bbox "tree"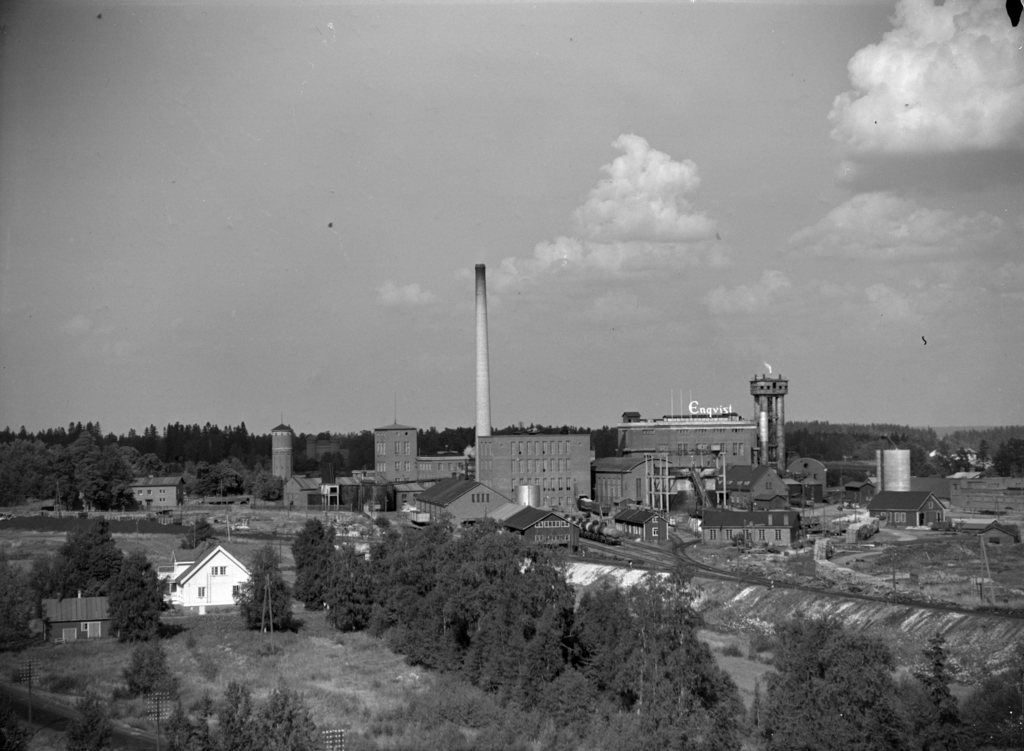
box=[122, 643, 181, 698]
